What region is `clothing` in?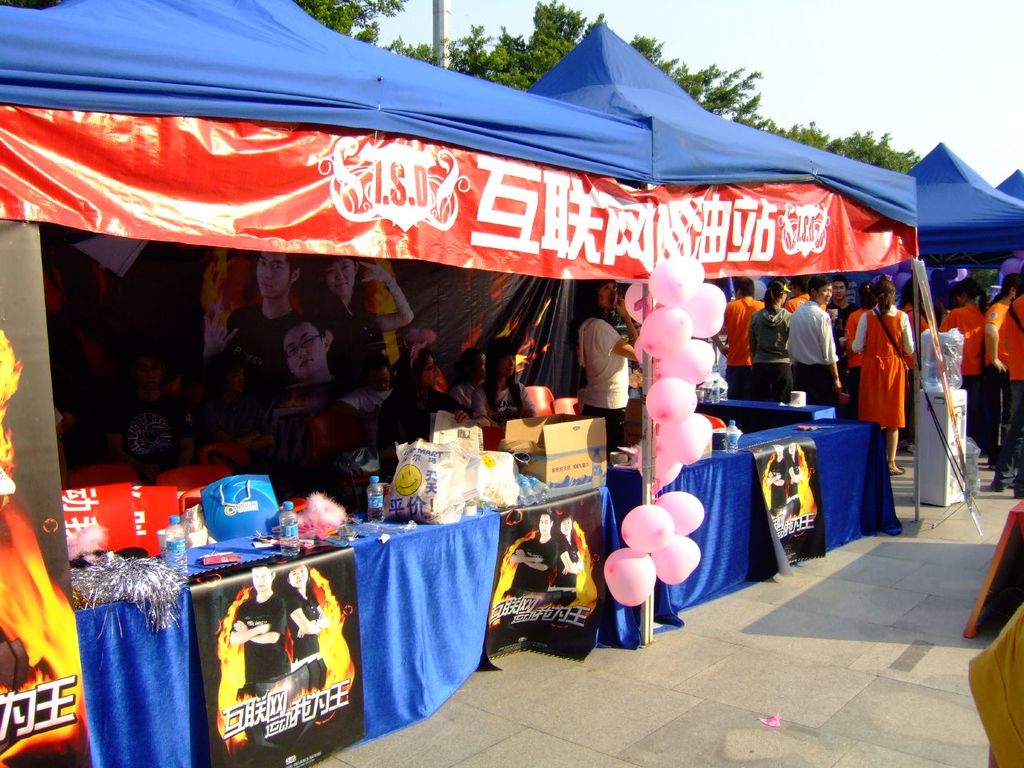
(851,302,919,434).
